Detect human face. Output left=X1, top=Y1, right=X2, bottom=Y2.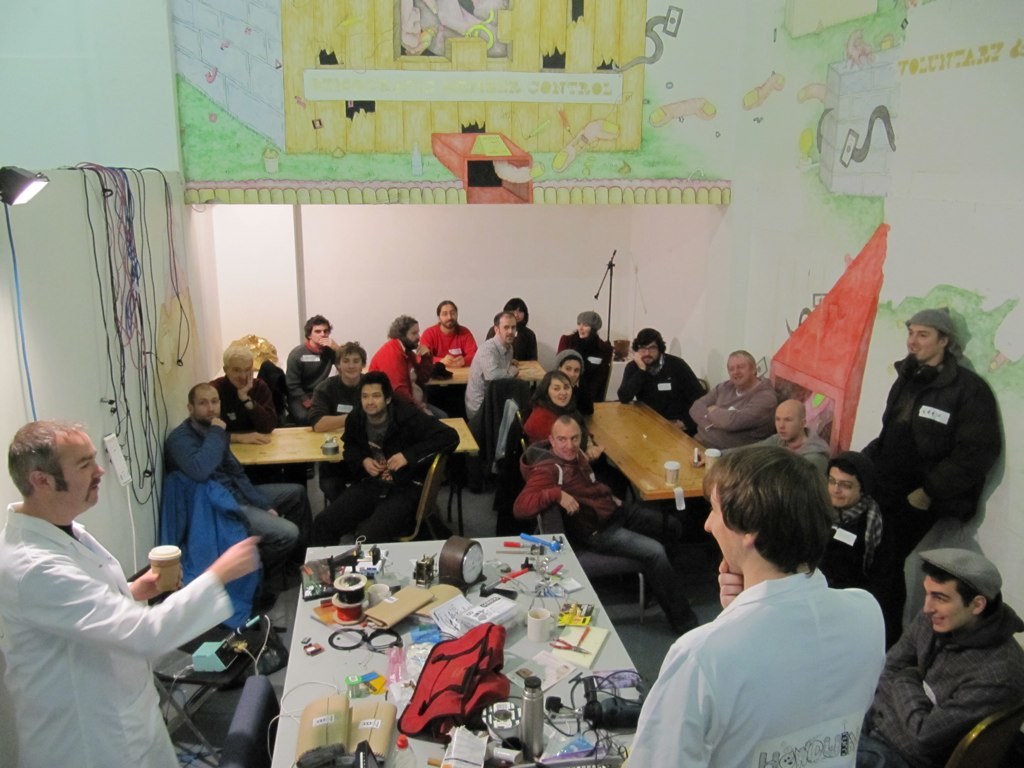
left=576, top=319, right=588, bottom=338.
